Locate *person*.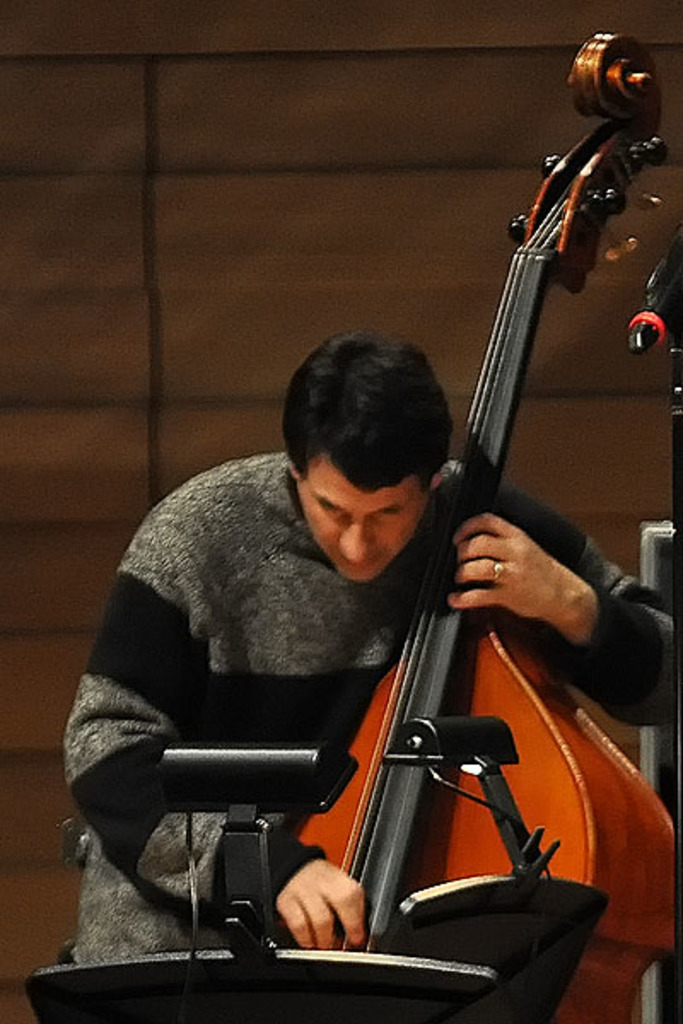
Bounding box: box=[60, 329, 681, 956].
